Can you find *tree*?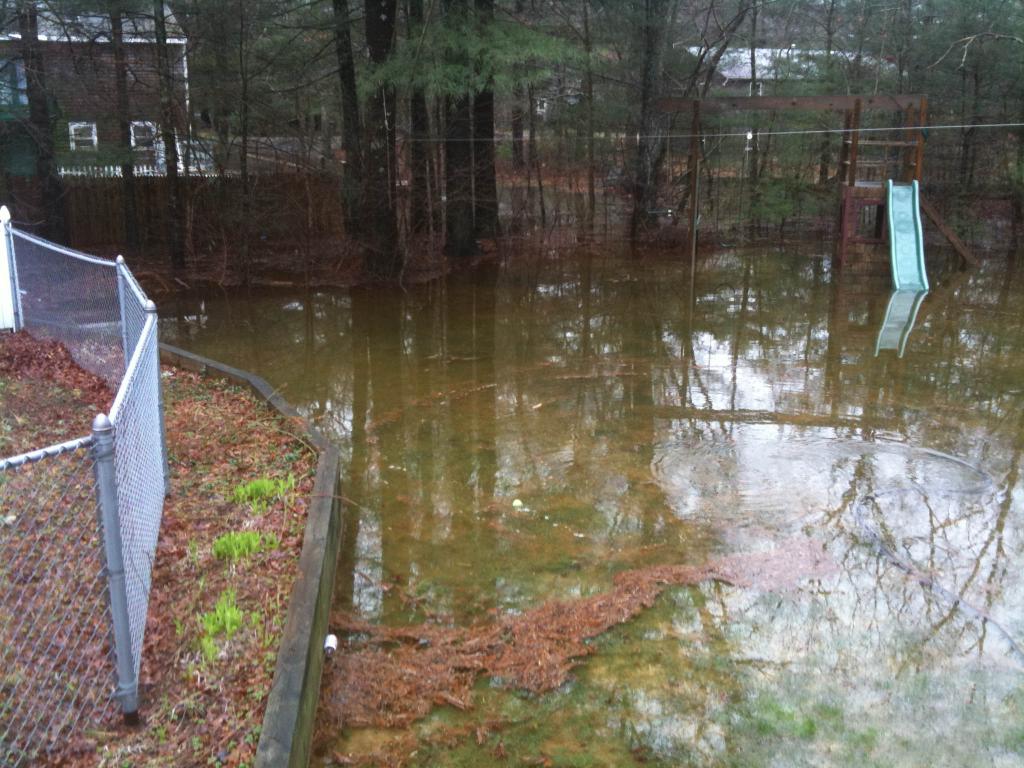
Yes, bounding box: (x1=336, y1=0, x2=392, y2=241).
